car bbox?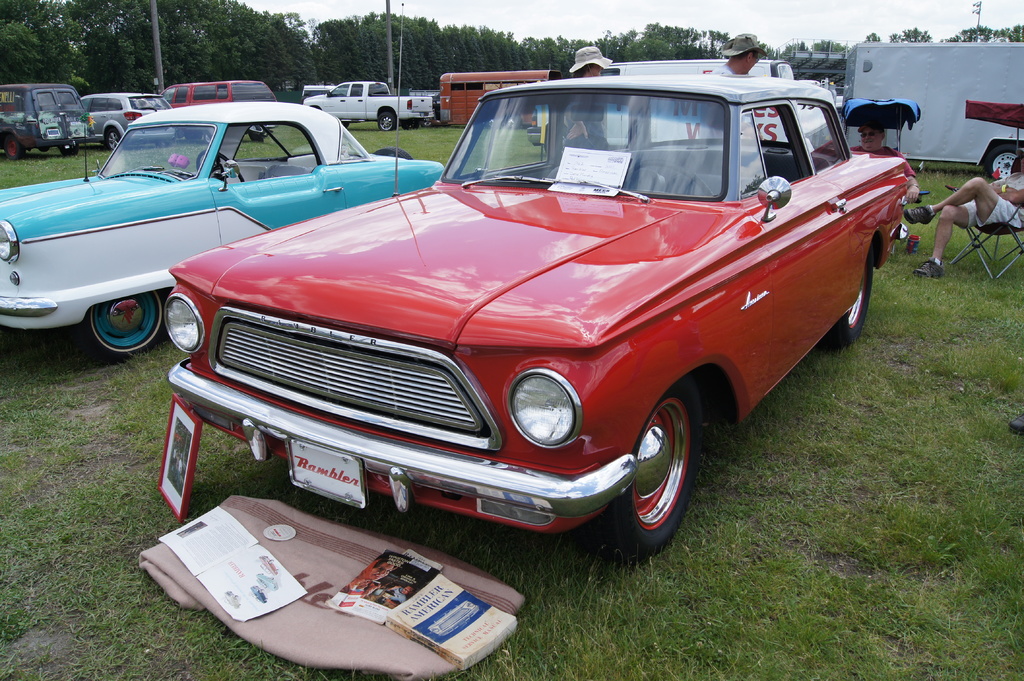
0, 101, 444, 364
